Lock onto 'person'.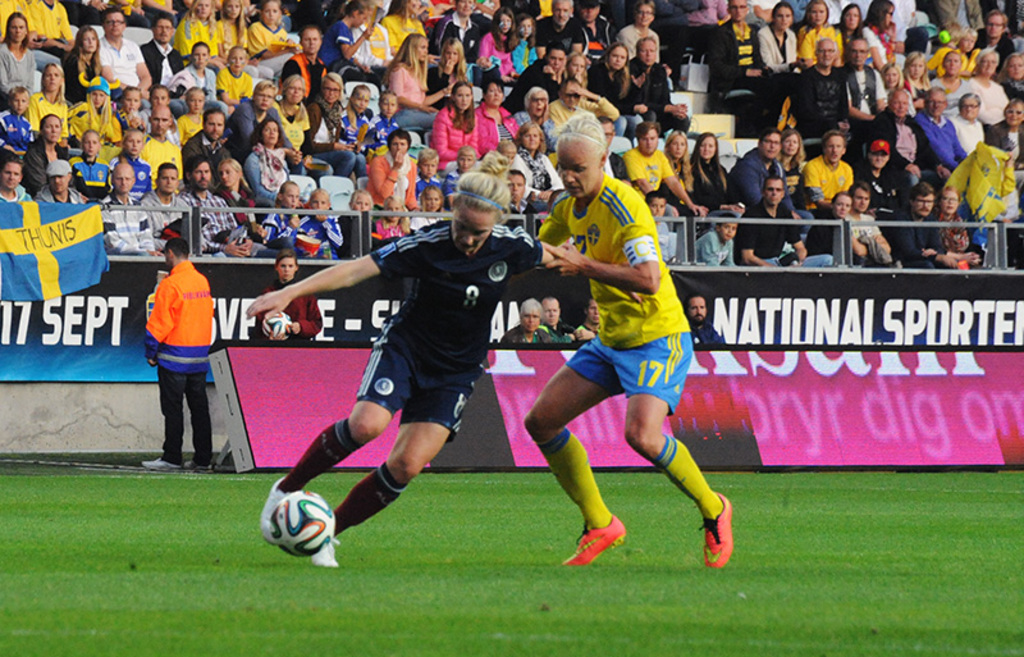
Locked: bbox(617, 33, 698, 137).
